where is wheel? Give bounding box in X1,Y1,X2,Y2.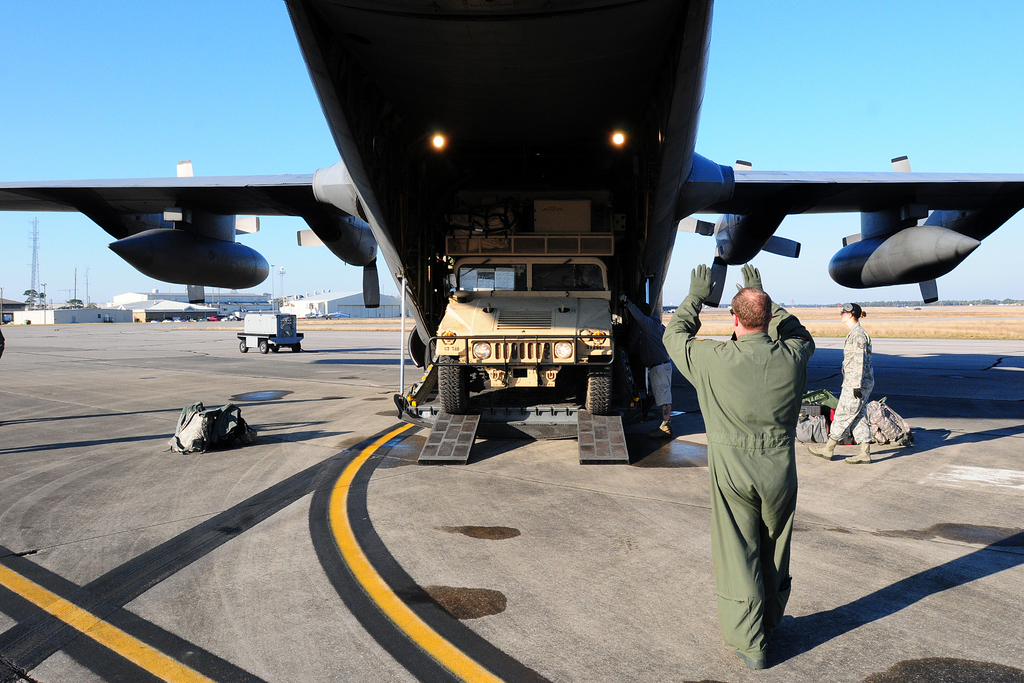
435,344,482,420.
